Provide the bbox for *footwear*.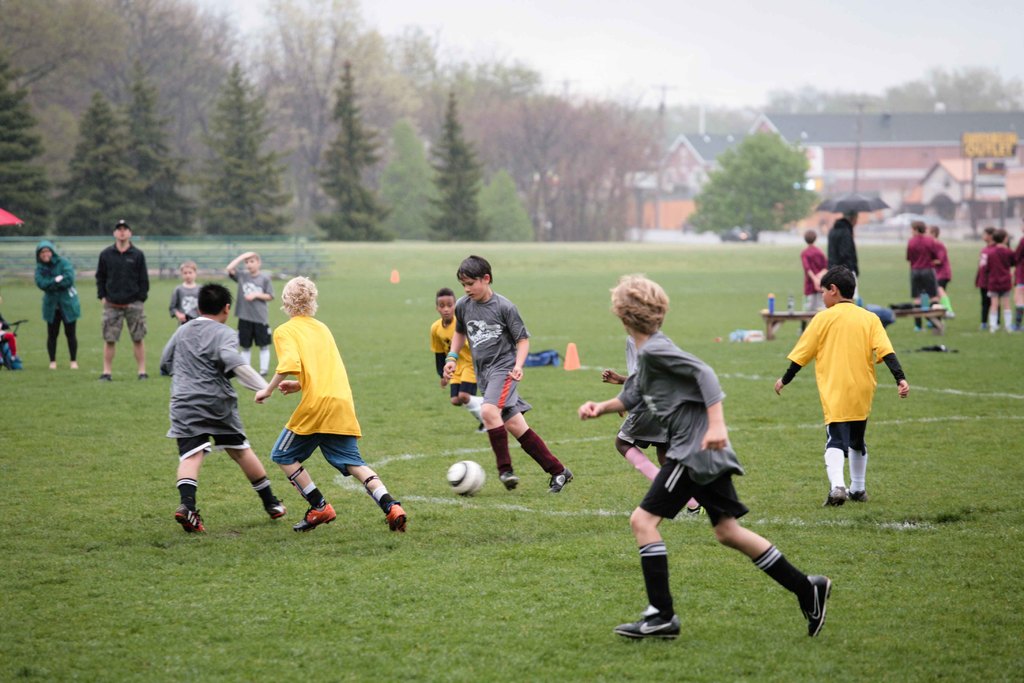
[left=801, top=575, right=837, bottom=639].
